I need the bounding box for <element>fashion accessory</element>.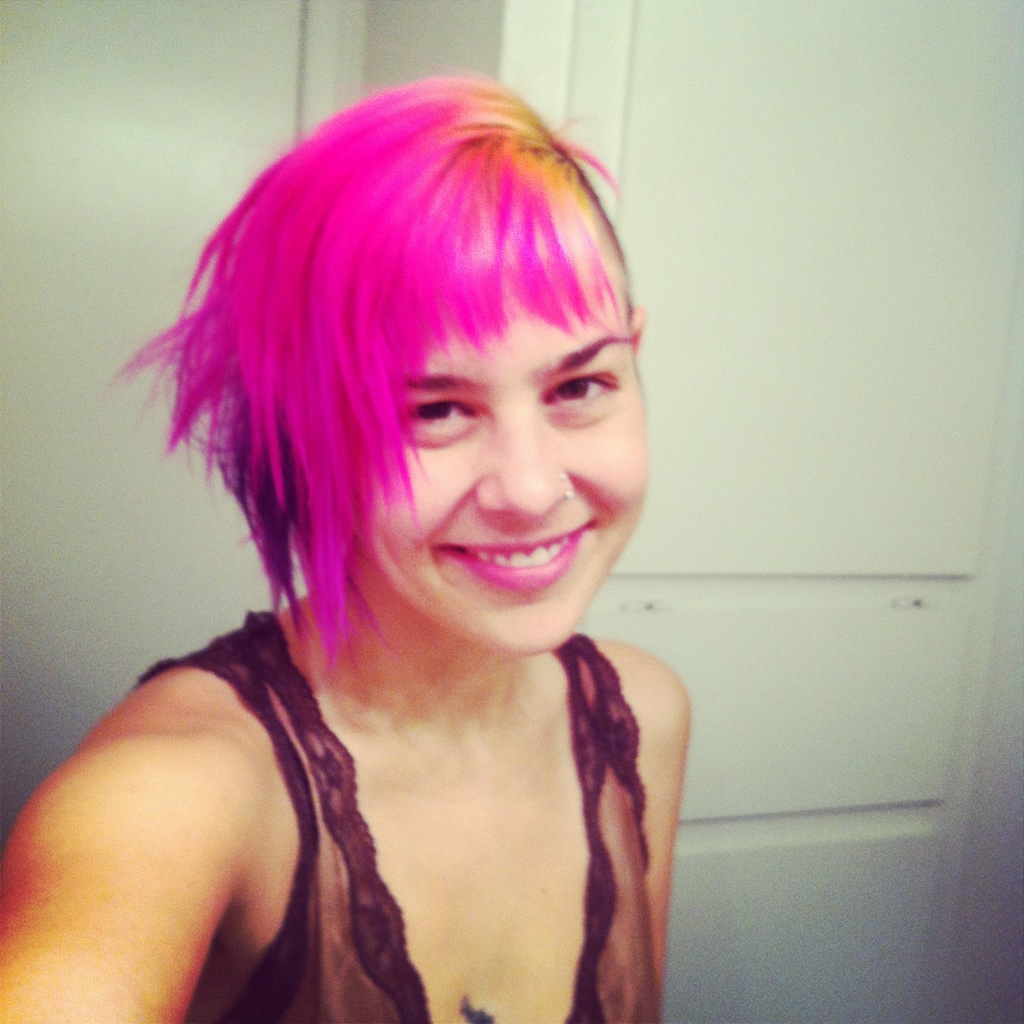
Here it is: crop(557, 467, 576, 505).
